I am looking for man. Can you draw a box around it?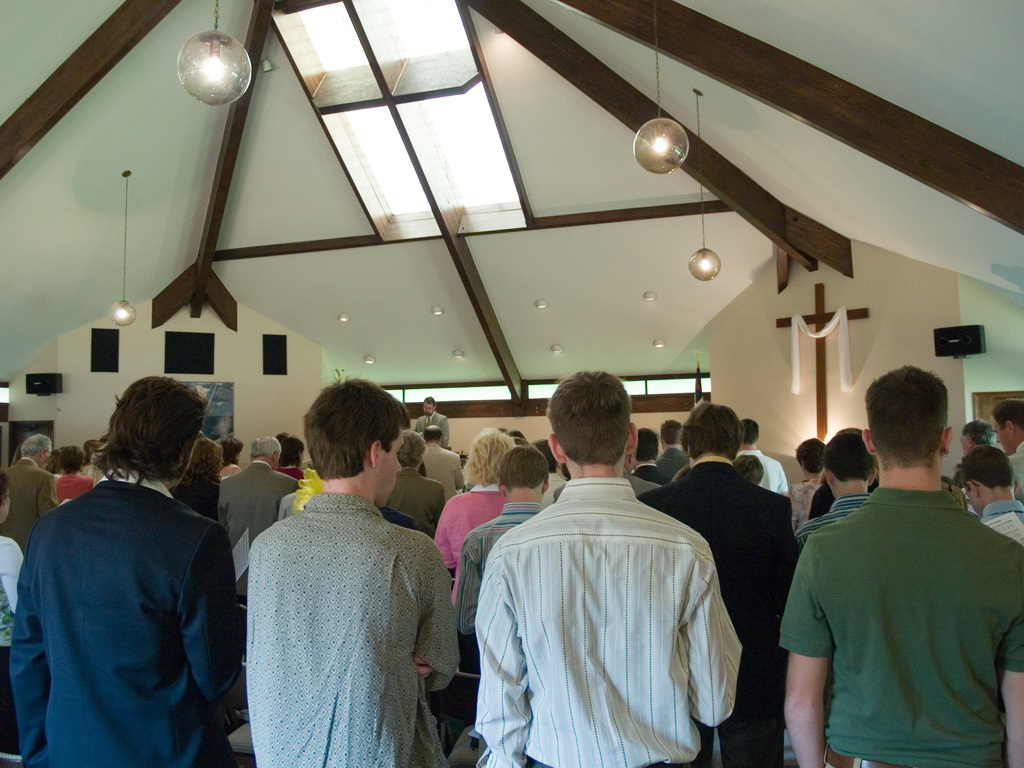
Sure, the bounding box is (413,395,449,449).
